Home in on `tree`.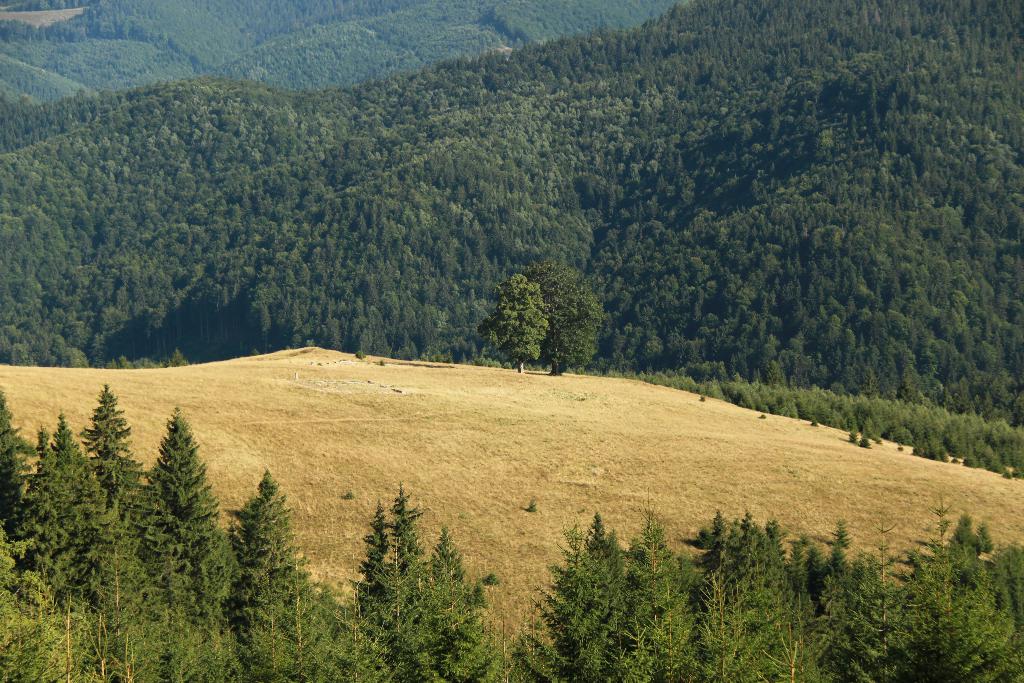
Homed in at {"left": 347, "top": 523, "right": 389, "bottom": 682}.
